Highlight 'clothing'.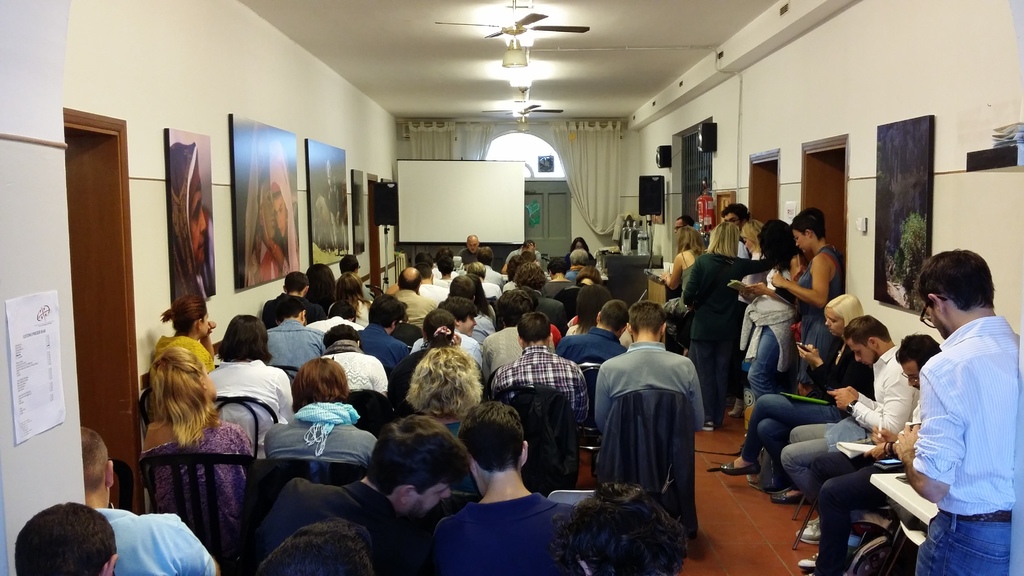
Highlighted region: locate(250, 483, 407, 575).
